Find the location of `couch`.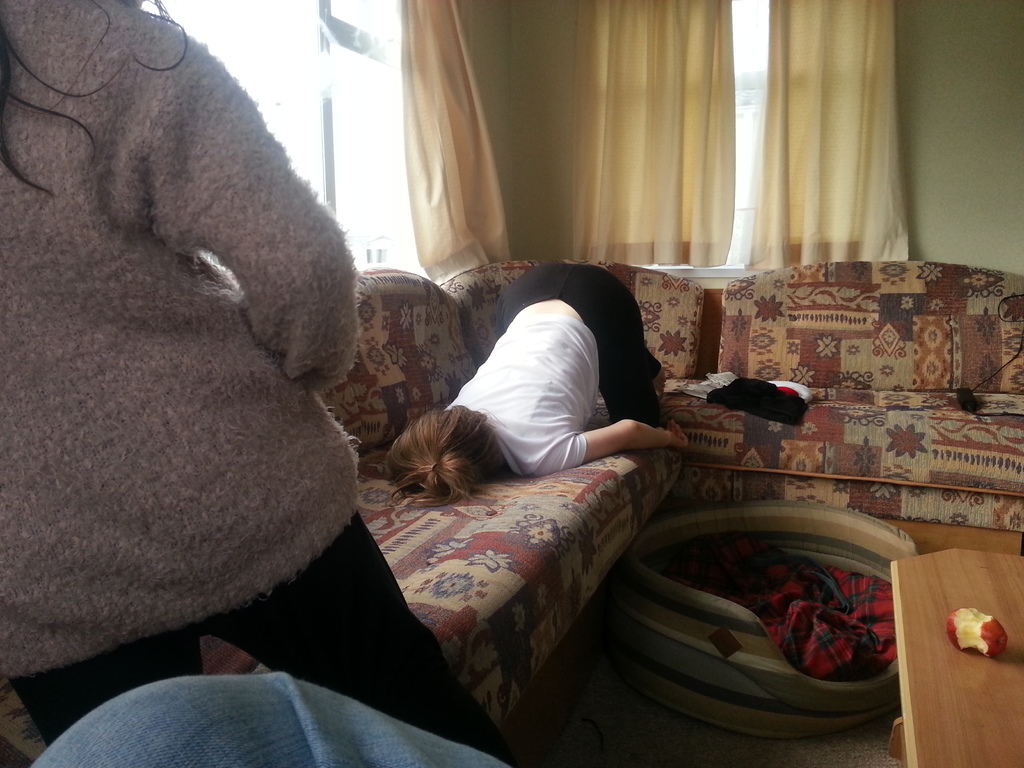
Location: Rect(122, 167, 952, 767).
